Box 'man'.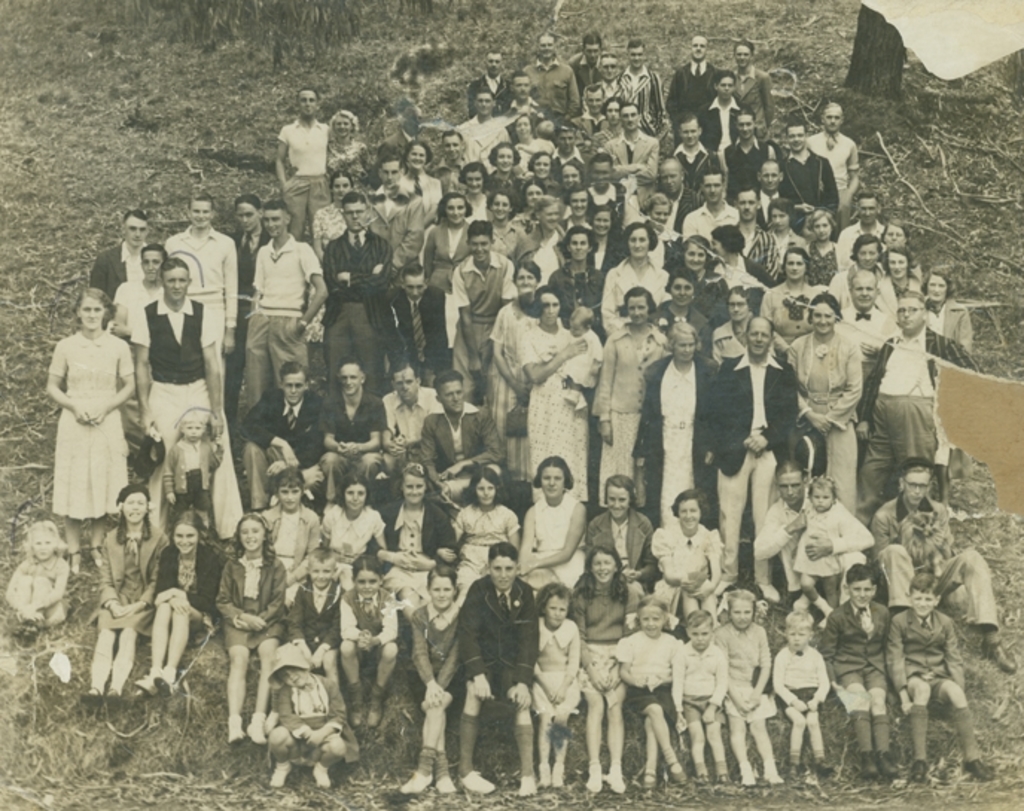
<region>880, 458, 1021, 665</region>.
